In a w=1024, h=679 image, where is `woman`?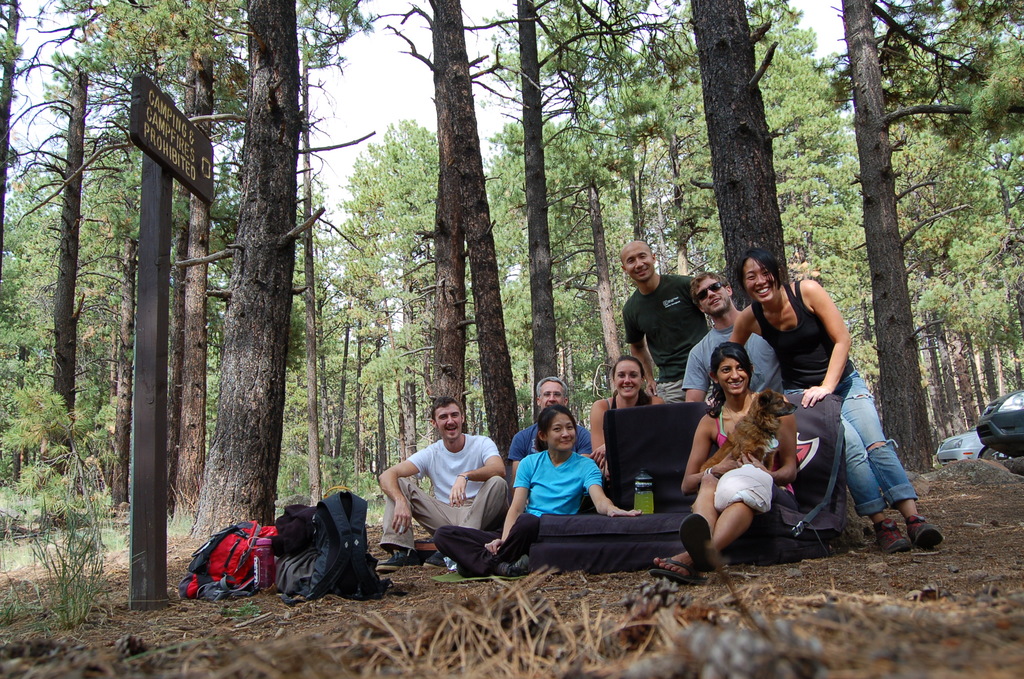
731,238,945,552.
